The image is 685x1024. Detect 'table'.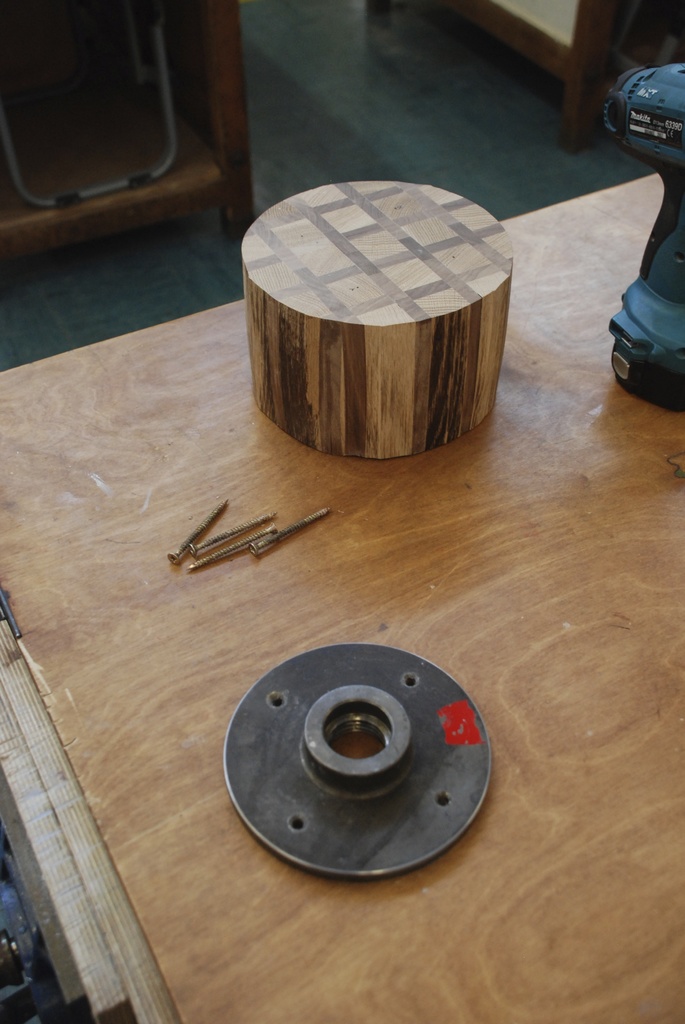
Detection: 0,171,684,1023.
